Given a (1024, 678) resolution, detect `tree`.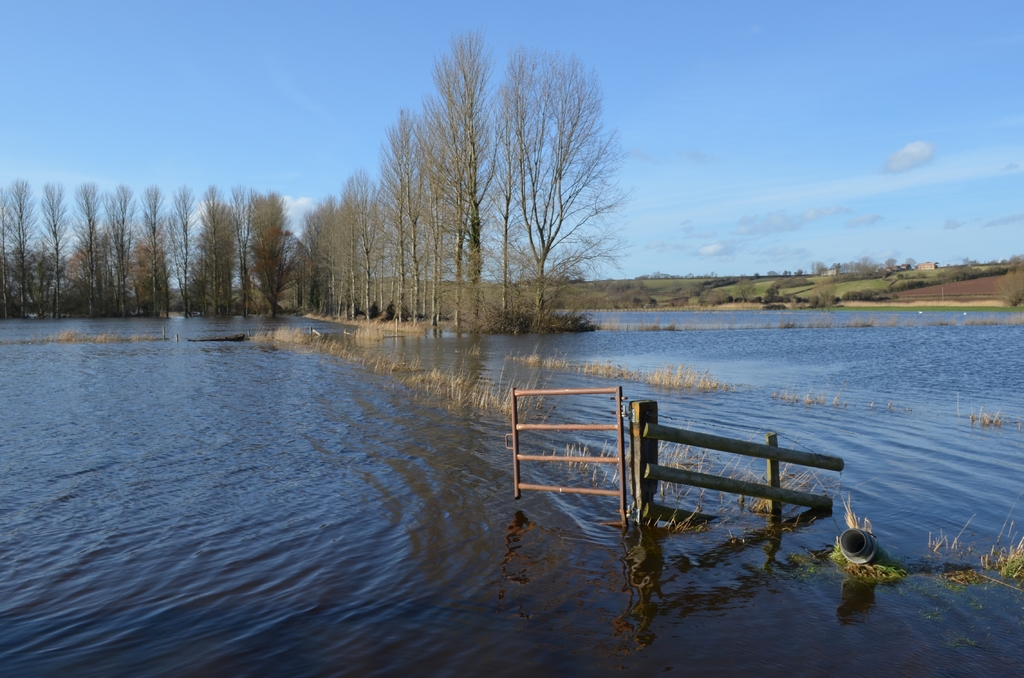
<box>452,44,625,341</box>.
